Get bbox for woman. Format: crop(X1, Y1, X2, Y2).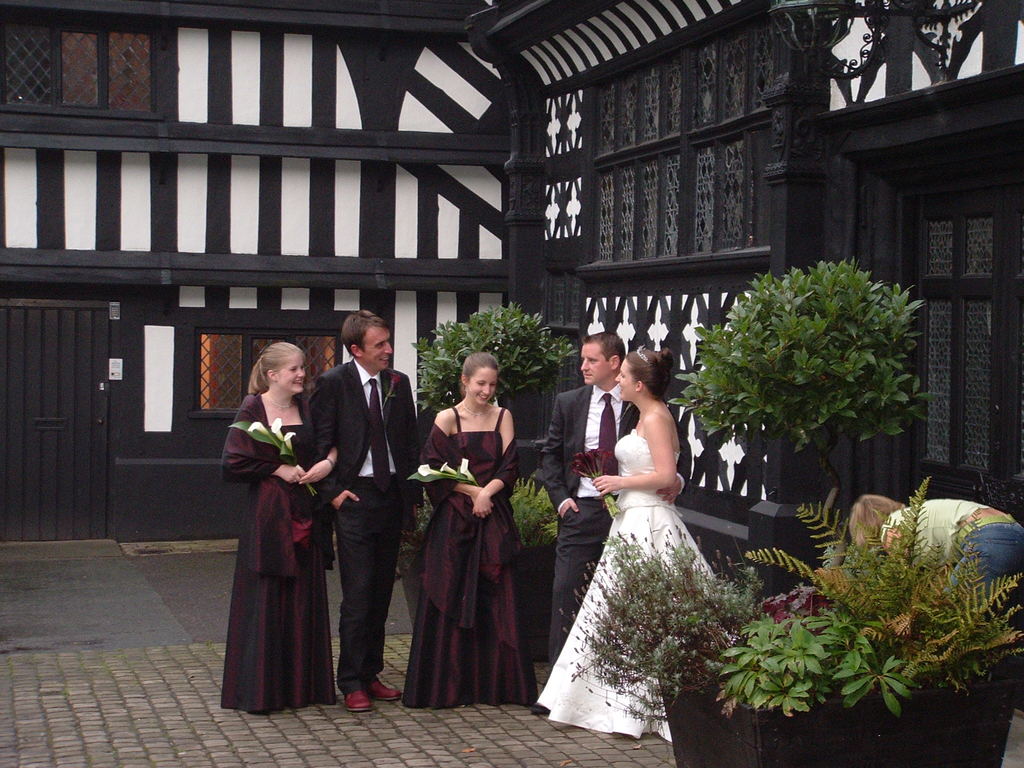
crop(403, 352, 541, 707).
